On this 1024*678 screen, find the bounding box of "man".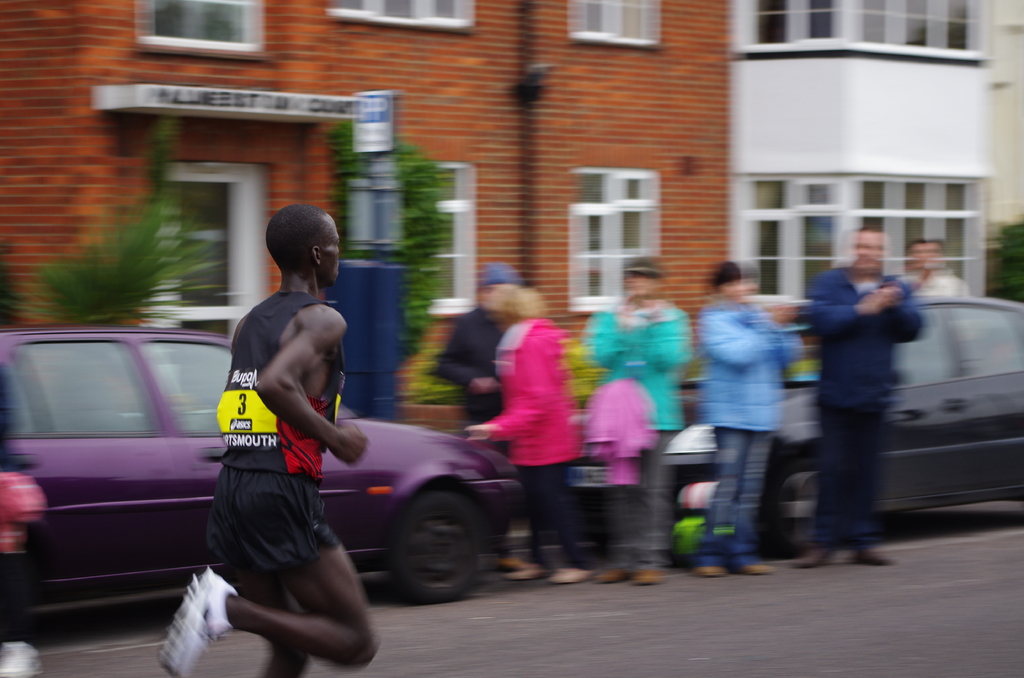
Bounding box: x1=185 y1=184 x2=368 y2=677.
